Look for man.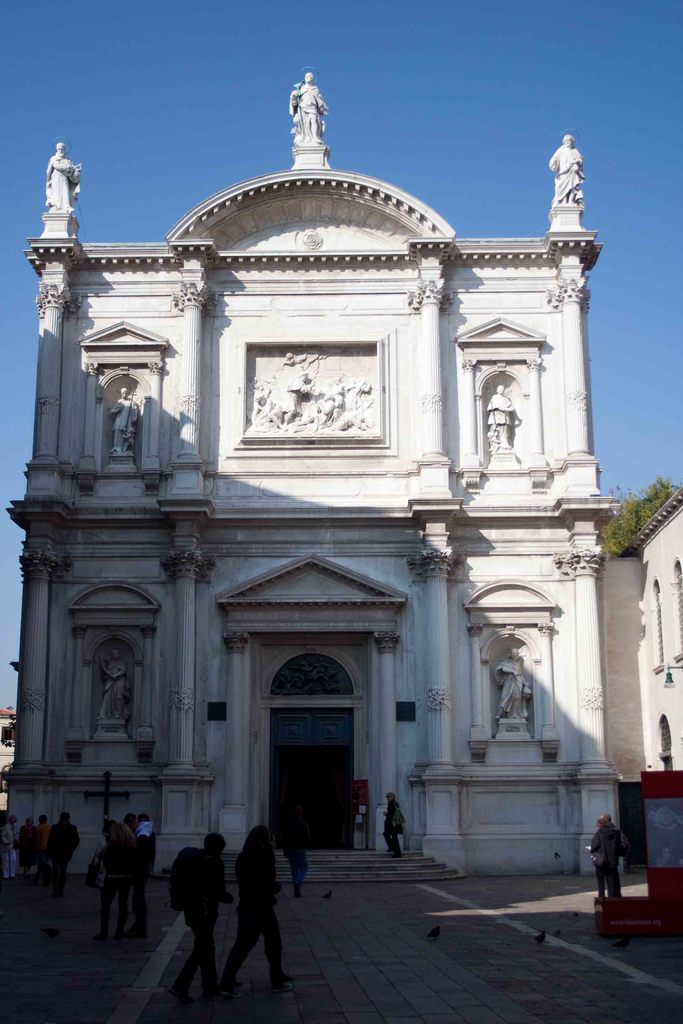
Found: locate(47, 809, 79, 885).
